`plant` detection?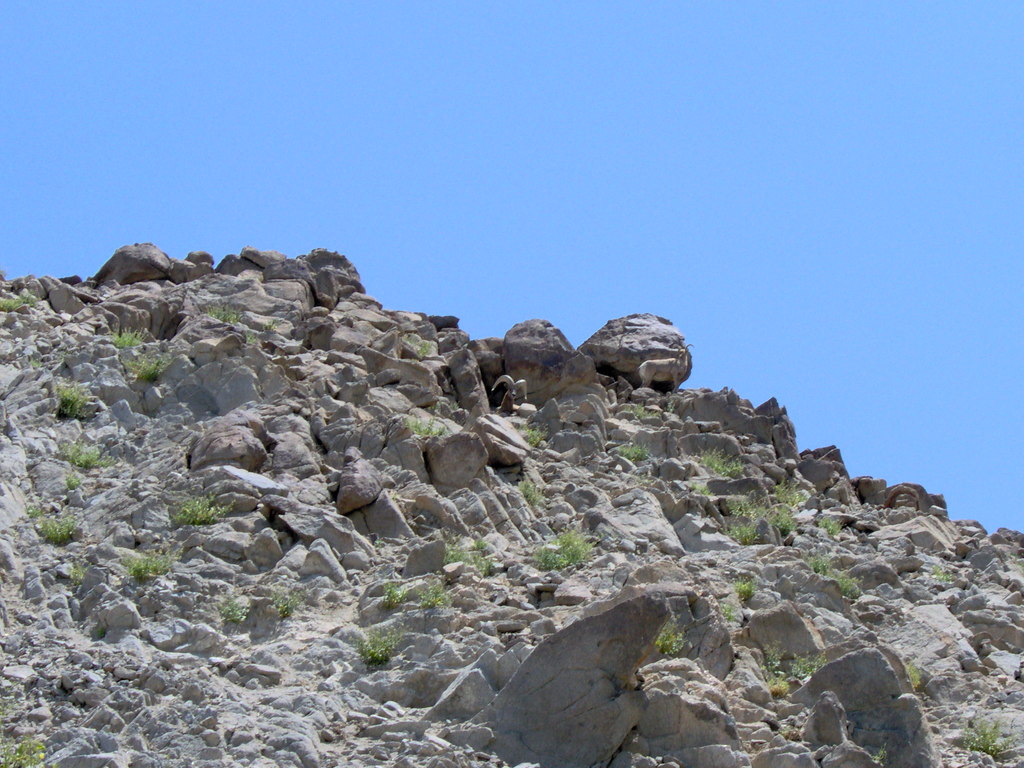
pyautogui.locateOnScreen(440, 537, 494, 573)
